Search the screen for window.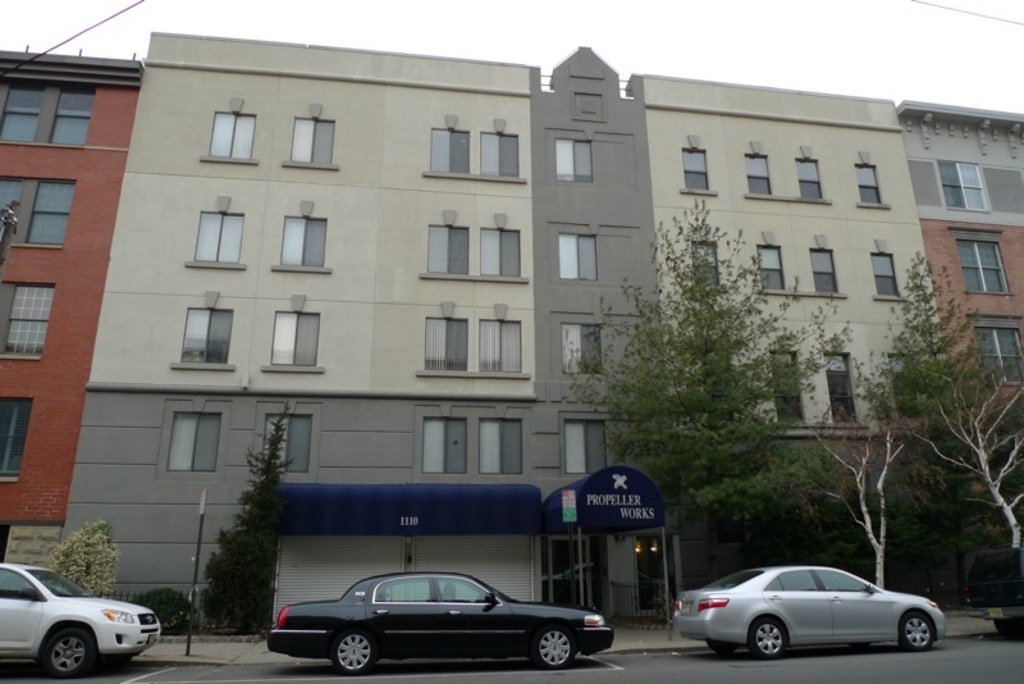
Found at box(475, 323, 524, 374).
